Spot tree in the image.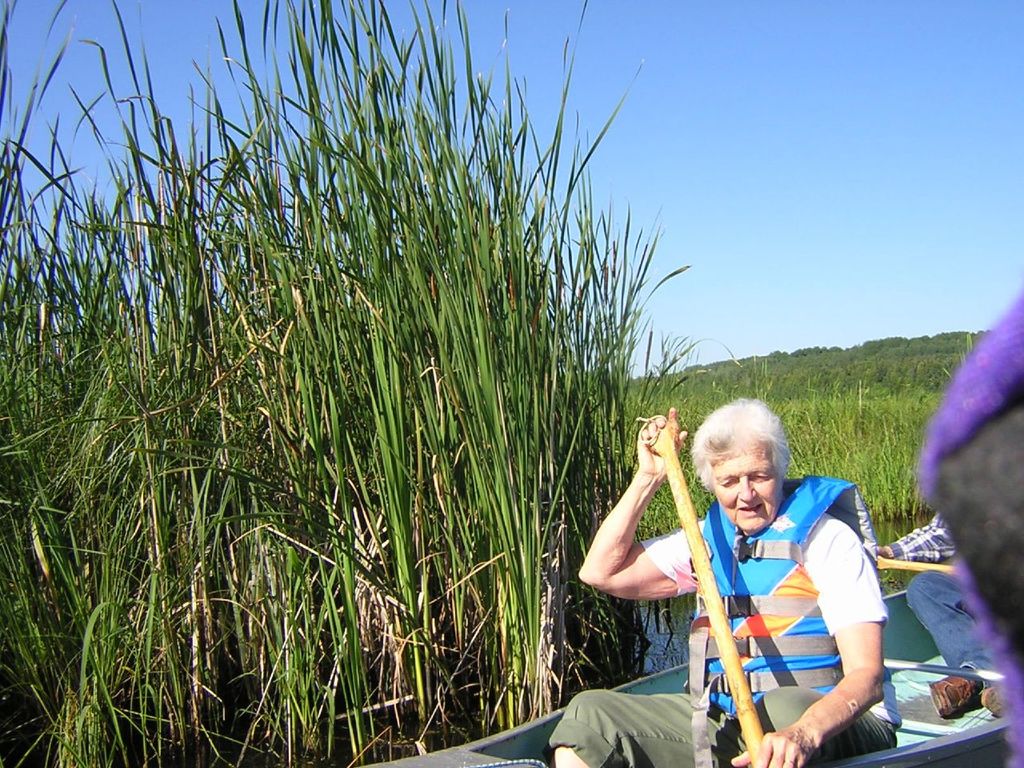
tree found at {"left": 0, "top": 0, "right": 735, "bottom": 767}.
